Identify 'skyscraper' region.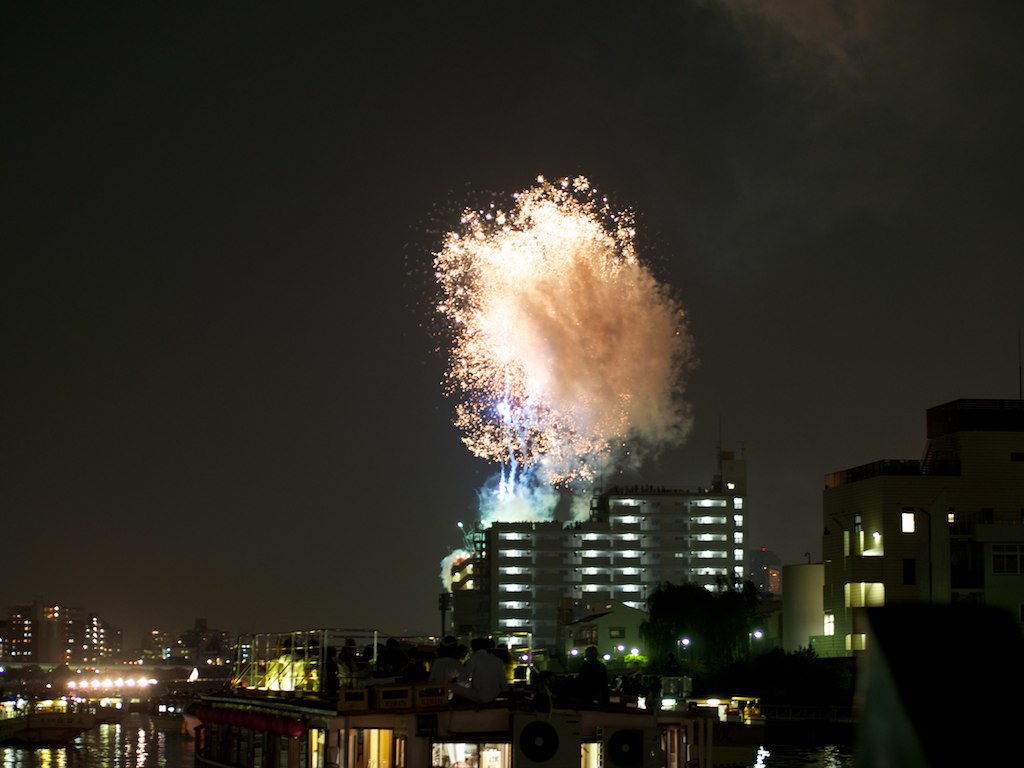
Region: [810,398,1023,669].
